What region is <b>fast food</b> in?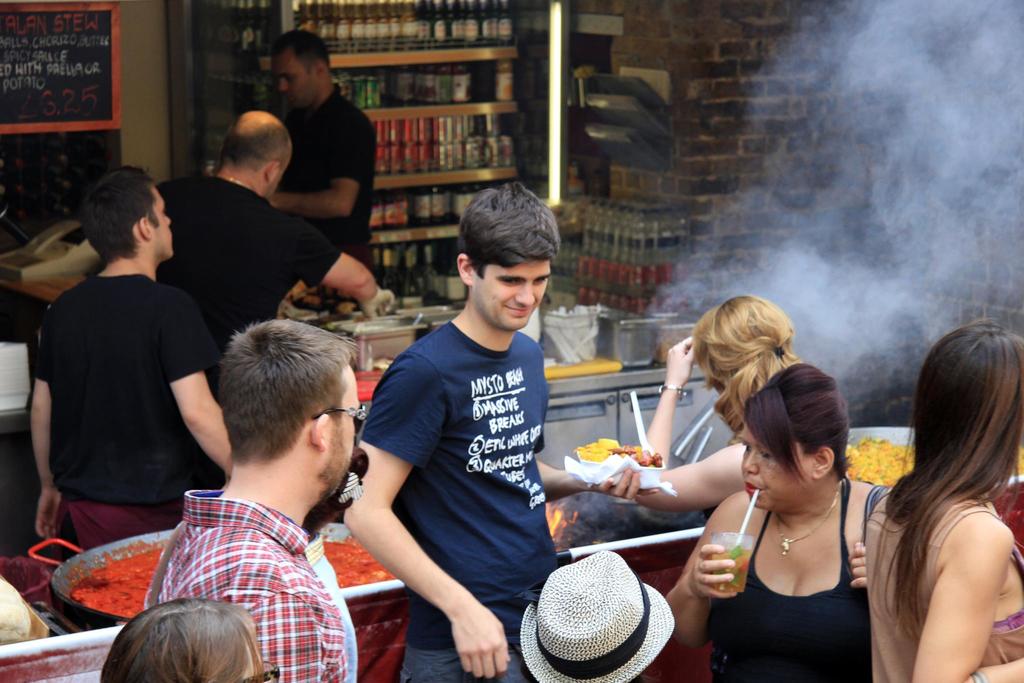
x1=844 y1=436 x2=913 y2=490.
